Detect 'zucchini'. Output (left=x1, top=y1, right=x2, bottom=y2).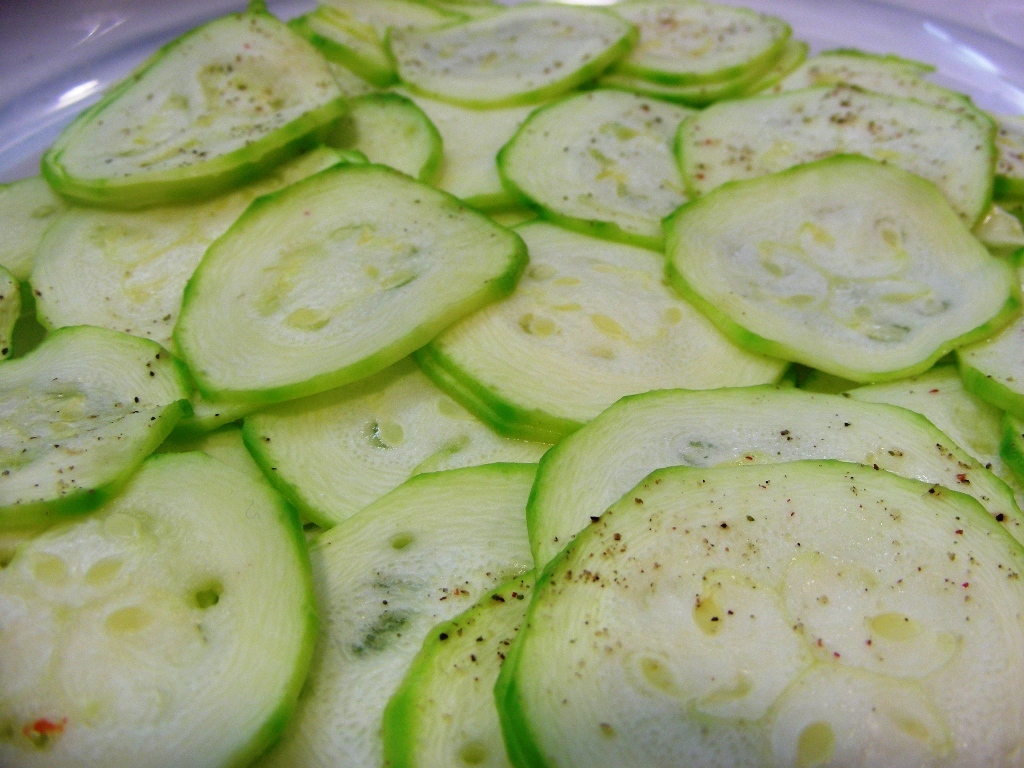
(left=245, top=449, right=541, bottom=767).
